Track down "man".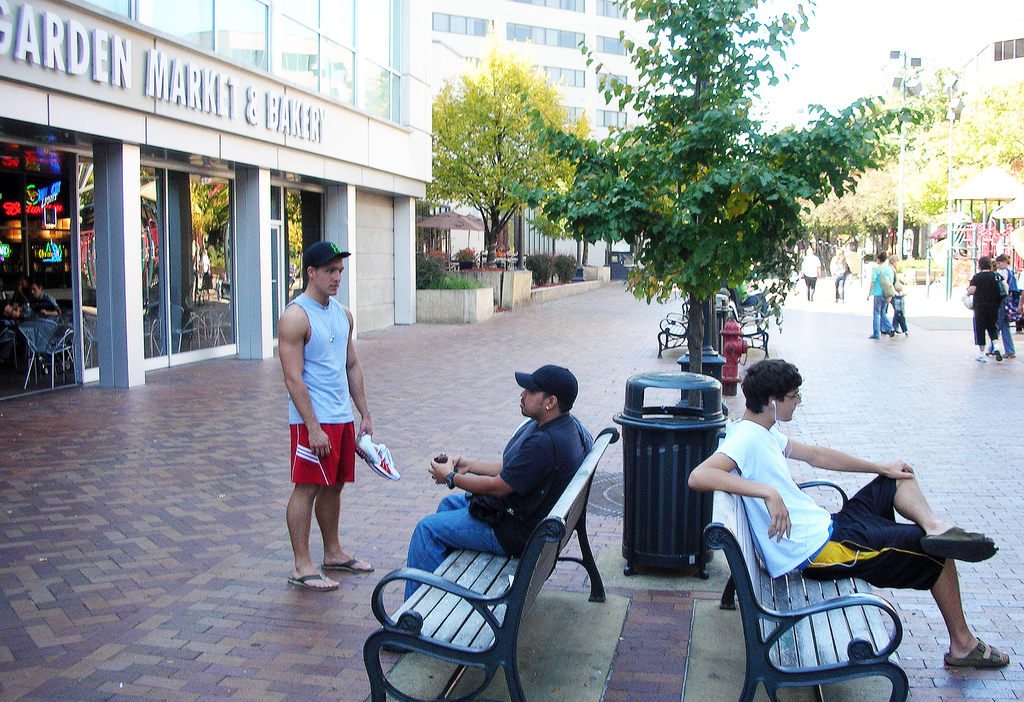
Tracked to <box>799,247,821,301</box>.
